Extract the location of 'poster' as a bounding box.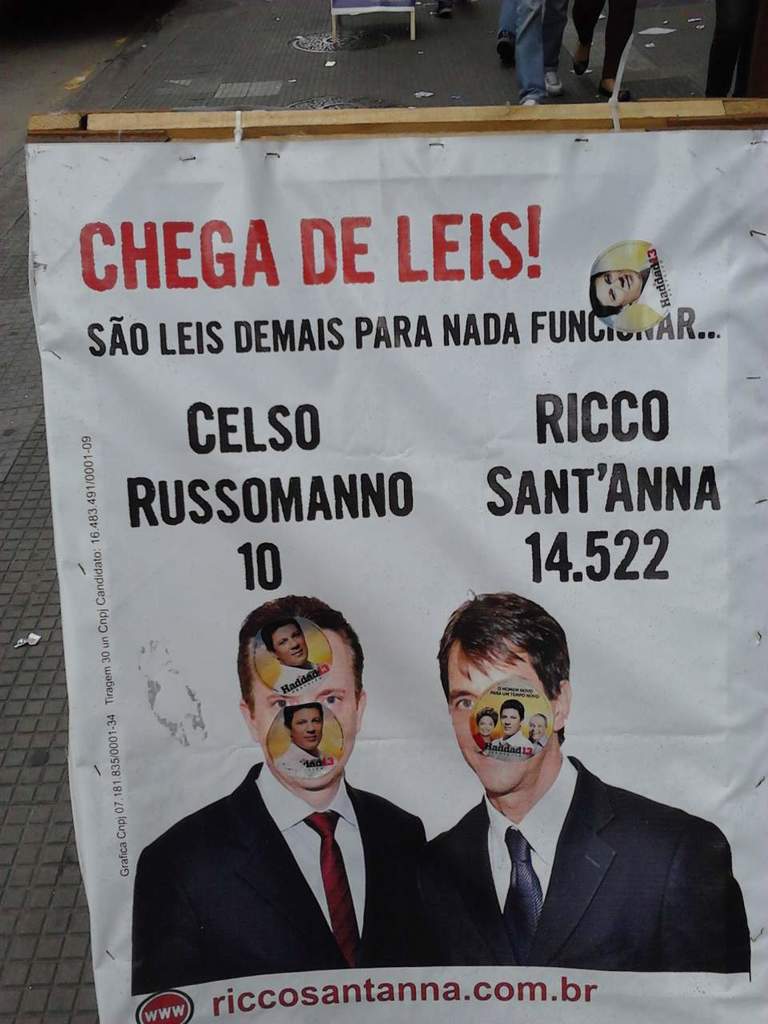
[left=26, top=125, right=767, bottom=1023].
